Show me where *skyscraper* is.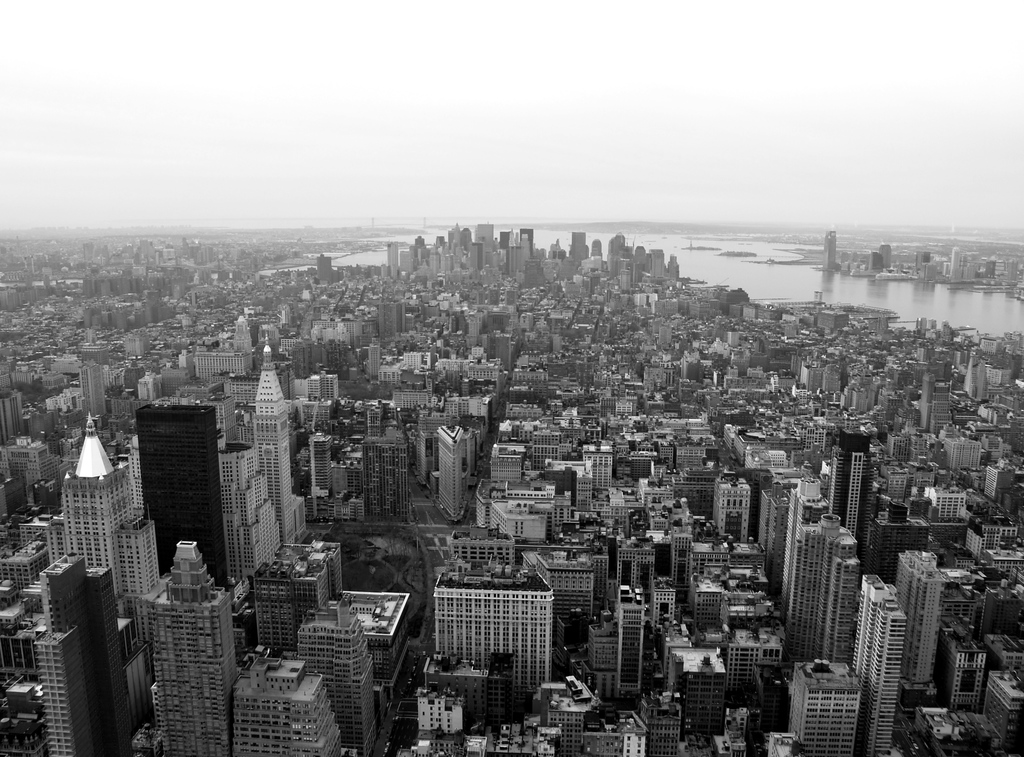
*skyscraper* is at BBox(572, 230, 588, 254).
